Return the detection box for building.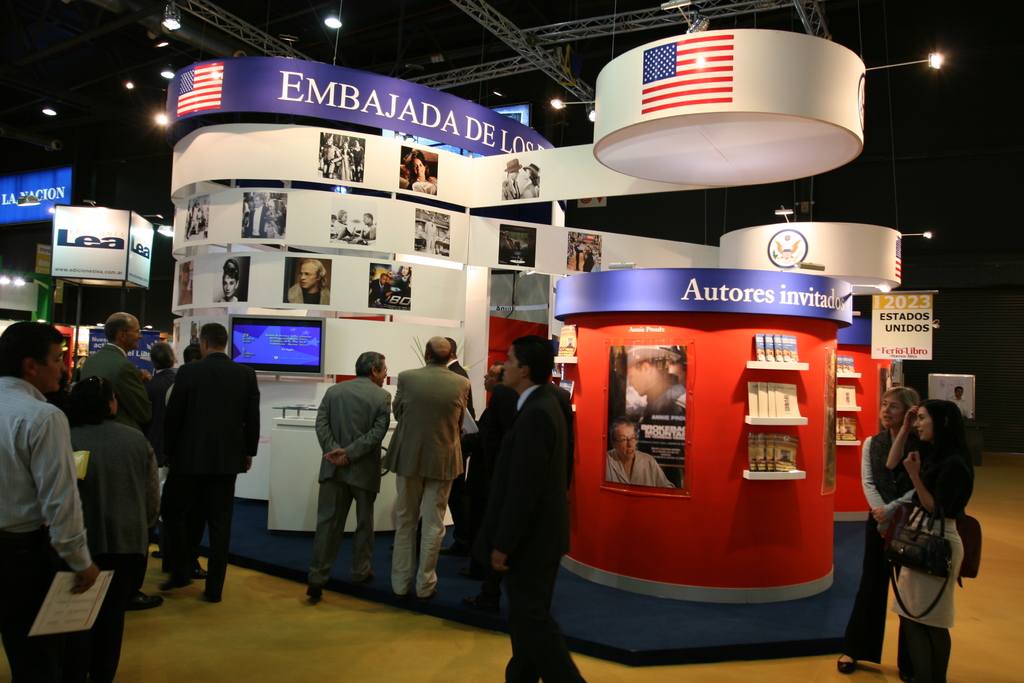
pyautogui.locateOnScreen(0, 0, 1023, 682).
